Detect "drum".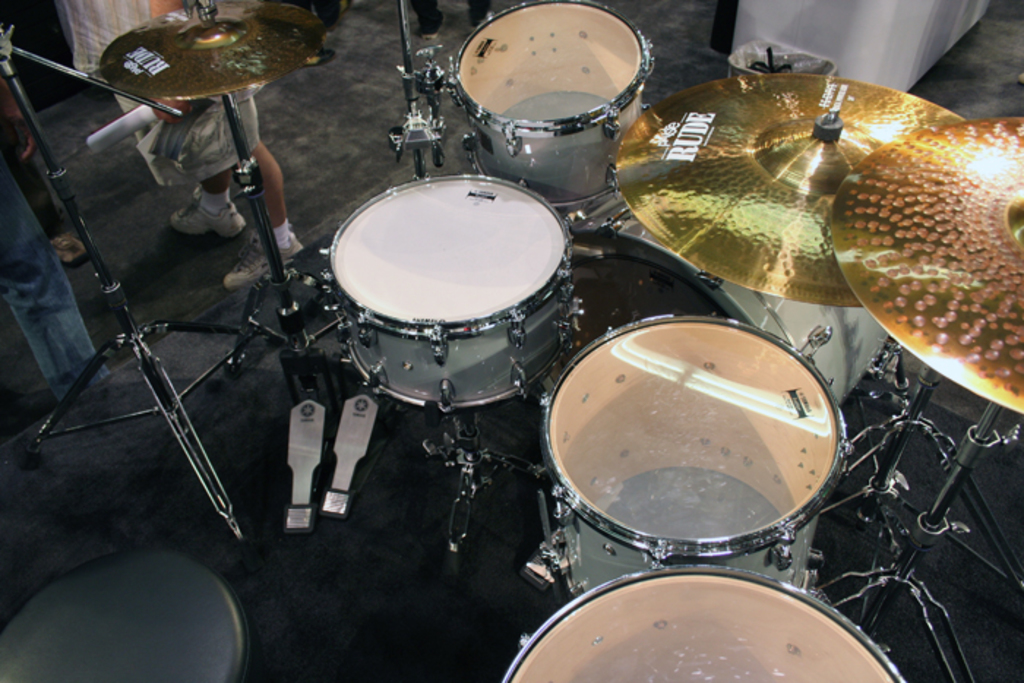
Detected at 452/0/654/227.
